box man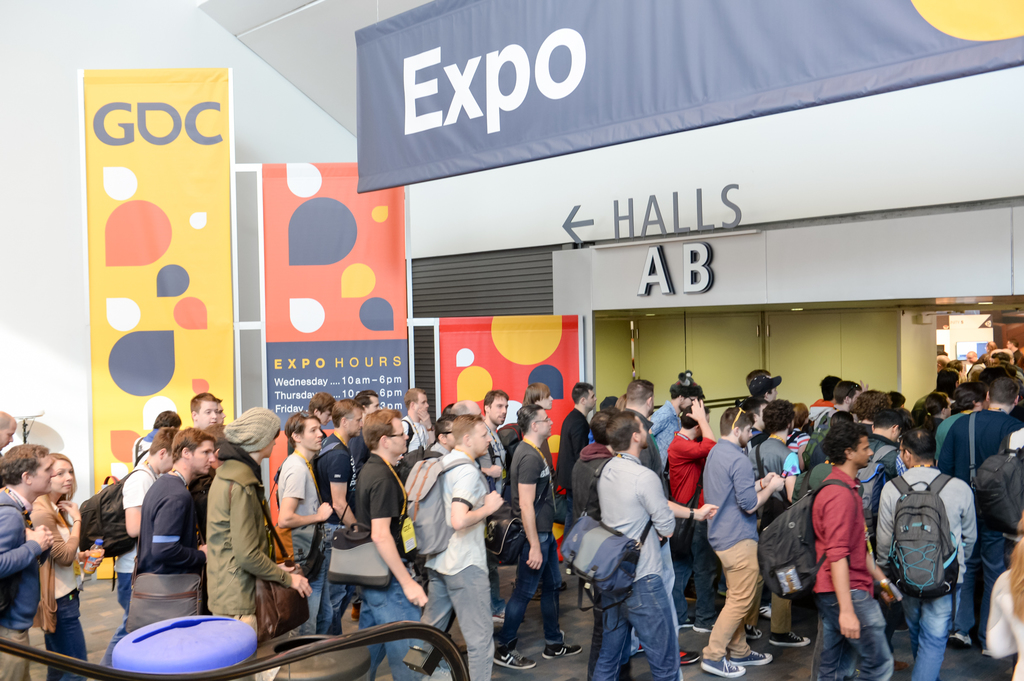
bbox=(0, 408, 19, 459)
